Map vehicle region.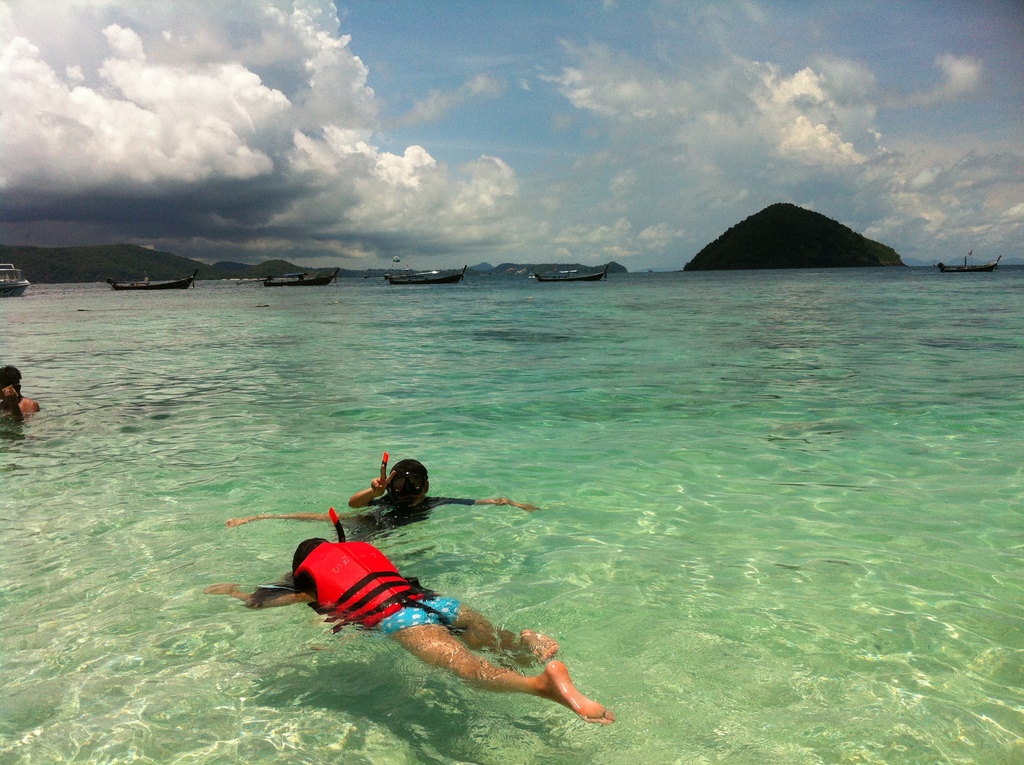
Mapped to [x1=0, y1=258, x2=31, y2=295].
